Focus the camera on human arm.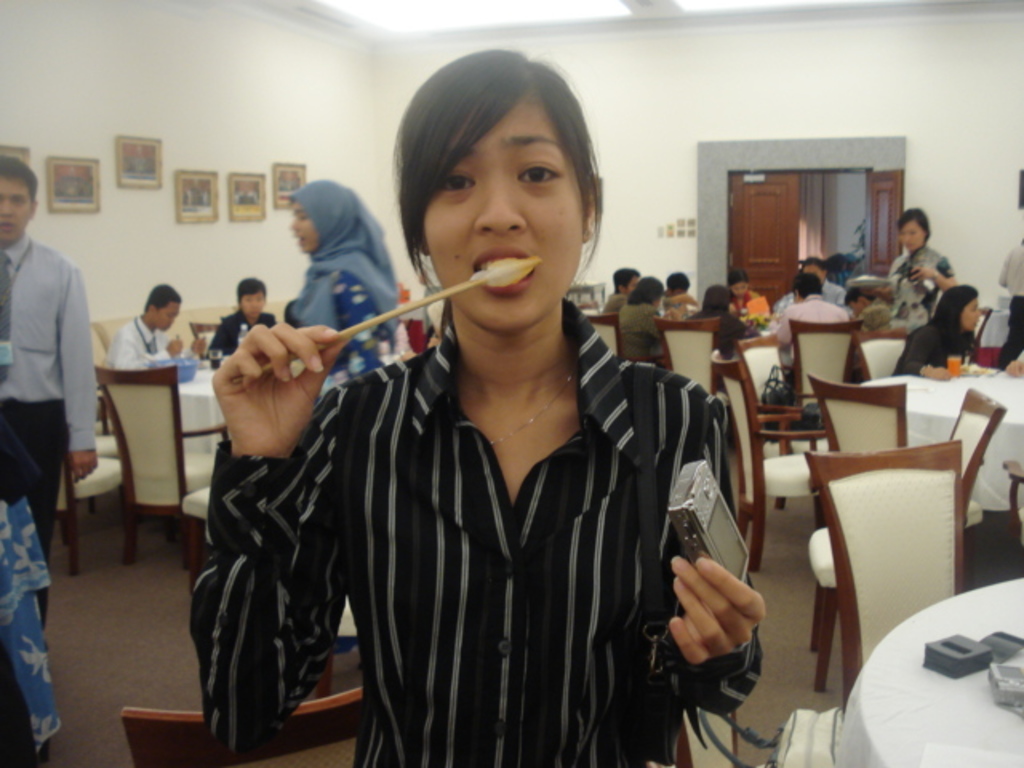
Focus region: crop(774, 296, 794, 312).
